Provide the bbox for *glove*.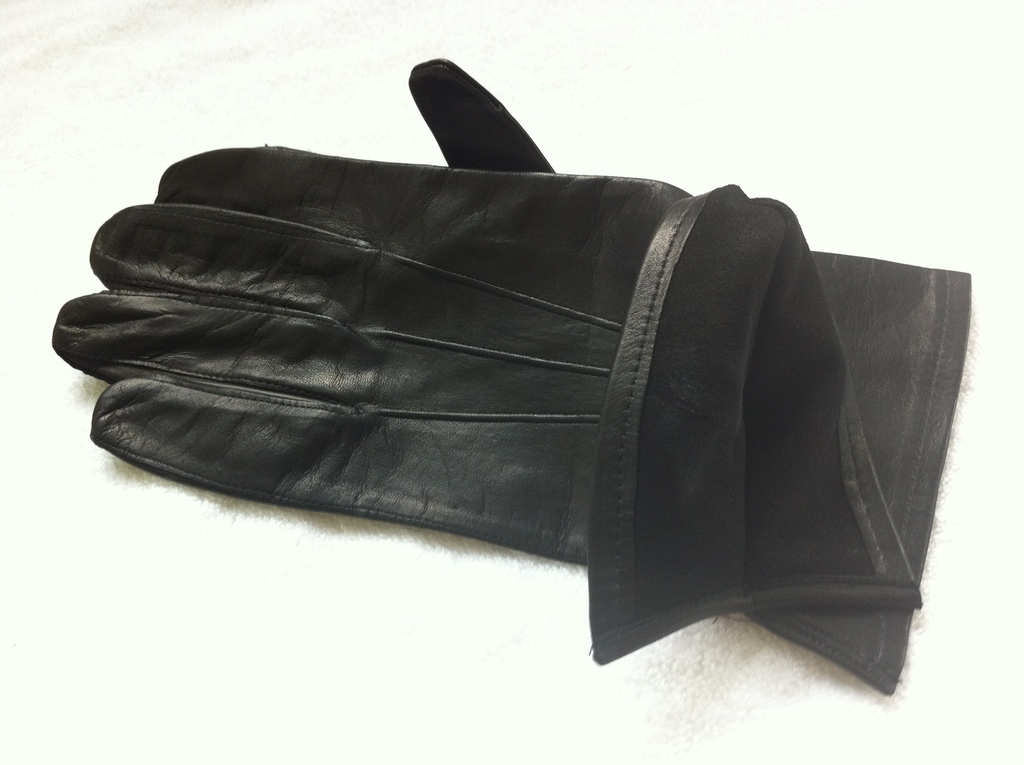
<bbox>406, 54, 976, 699</bbox>.
